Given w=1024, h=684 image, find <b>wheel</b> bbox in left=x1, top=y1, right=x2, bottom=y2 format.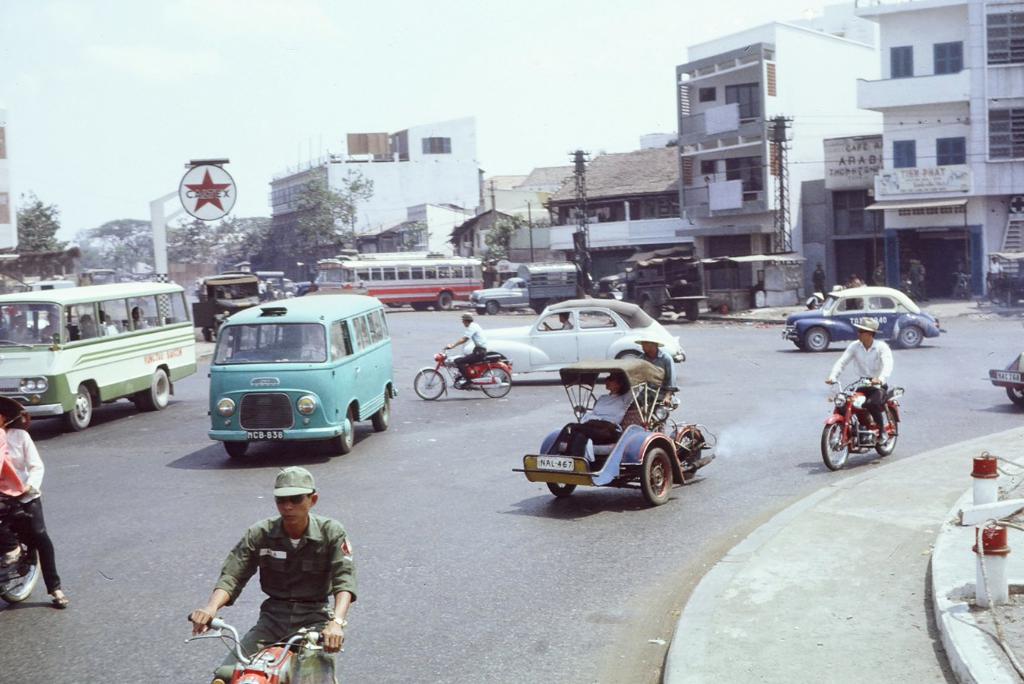
left=490, top=301, right=497, bottom=313.
